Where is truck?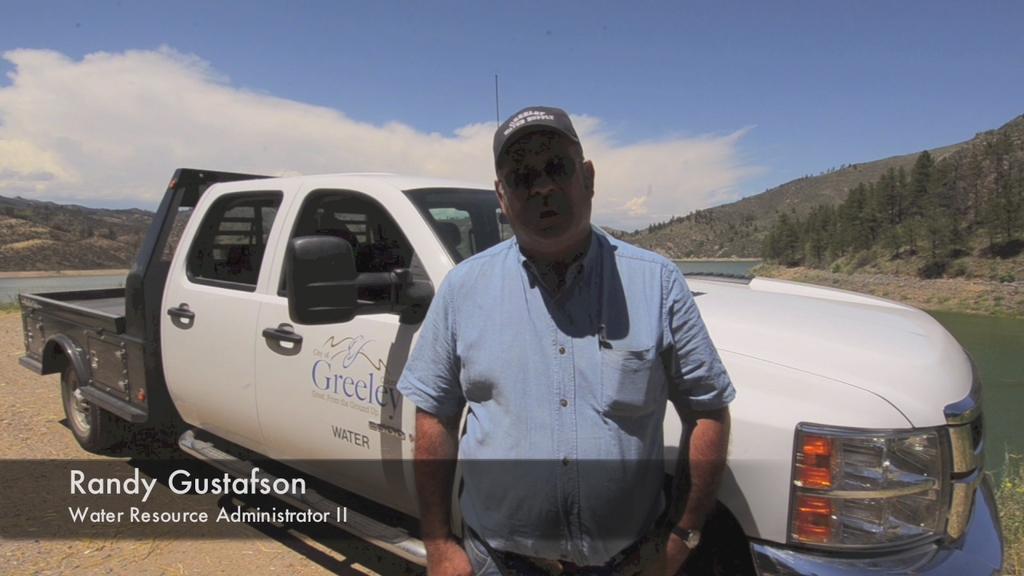
l=14, t=166, r=992, b=574.
